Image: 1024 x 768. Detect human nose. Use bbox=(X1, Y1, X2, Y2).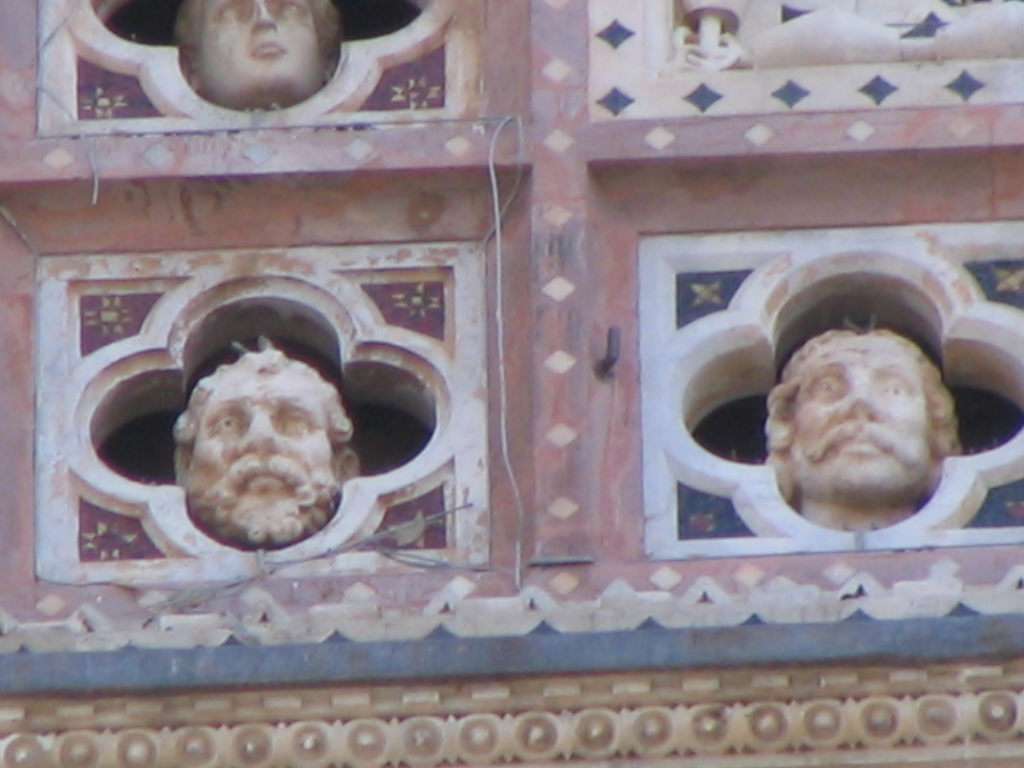
bbox=(228, 407, 294, 452).
